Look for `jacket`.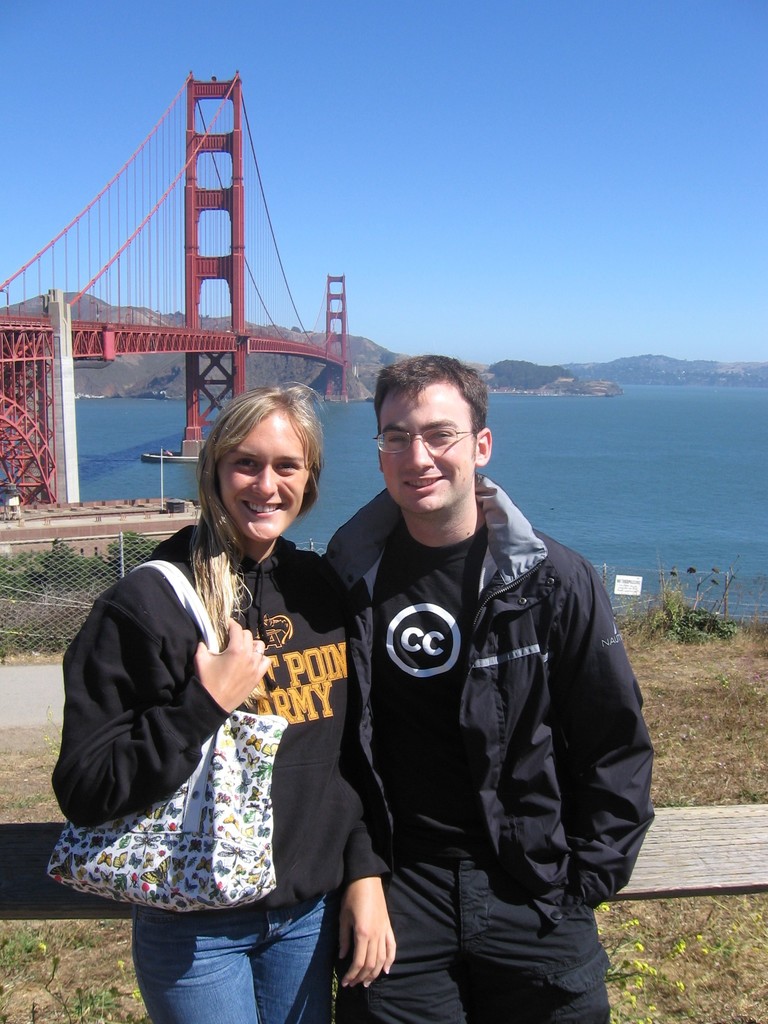
Found: (322,430,654,942).
